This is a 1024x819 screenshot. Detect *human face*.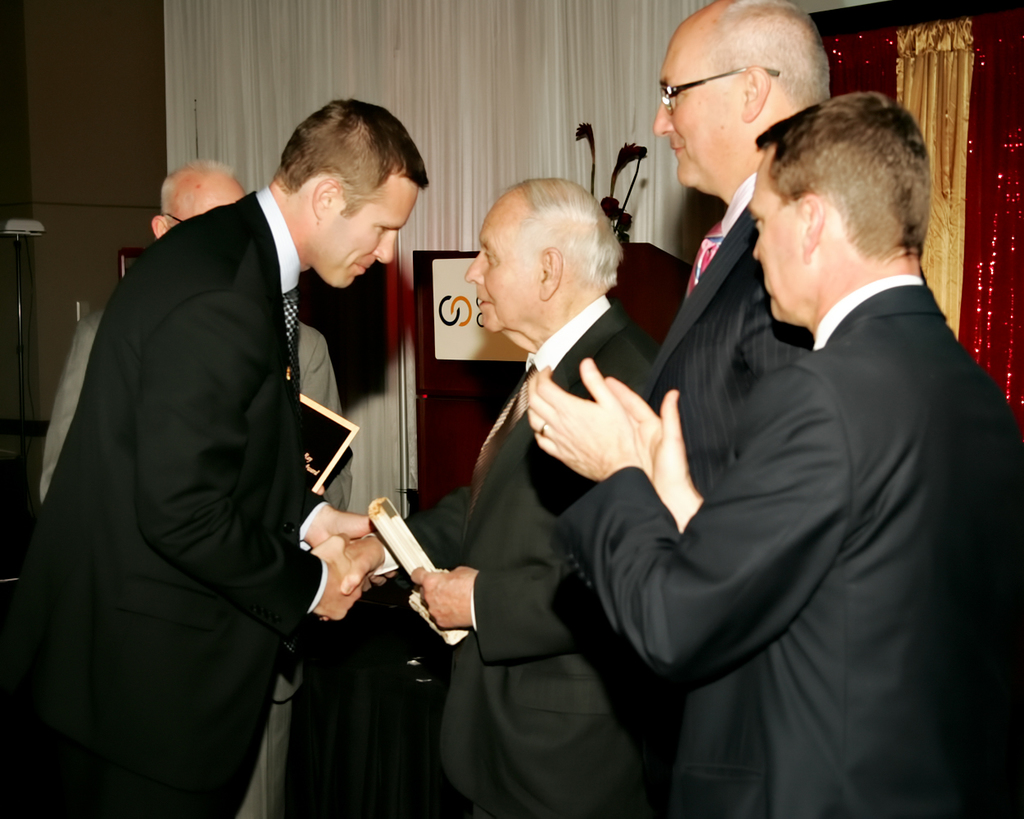
[461, 199, 537, 334].
